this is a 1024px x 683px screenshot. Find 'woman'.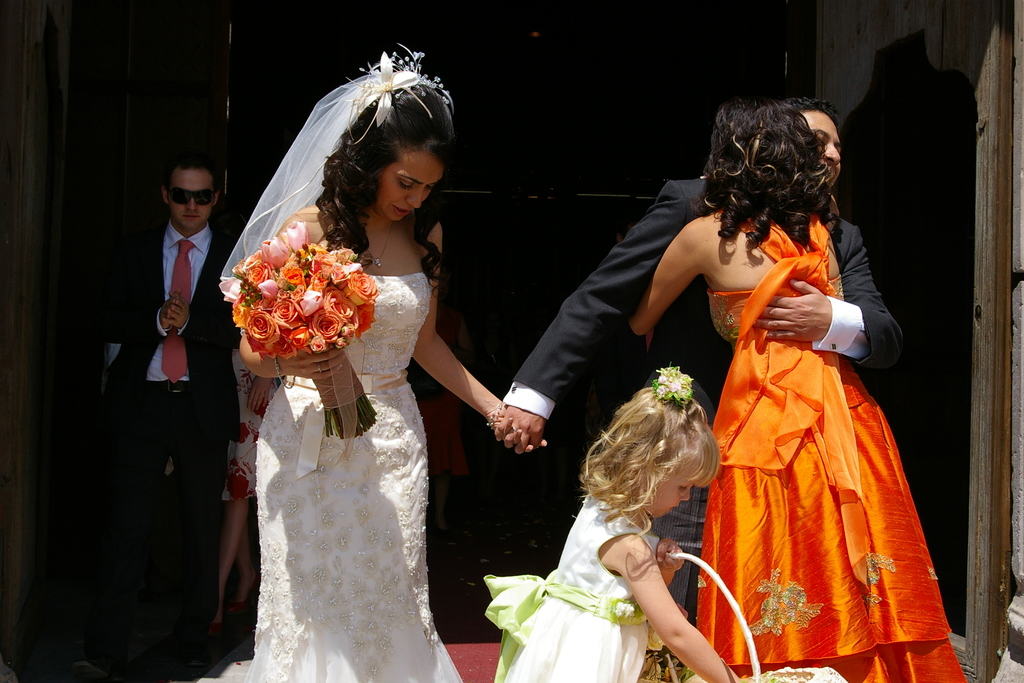
Bounding box: 215, 41, 546, 682.
